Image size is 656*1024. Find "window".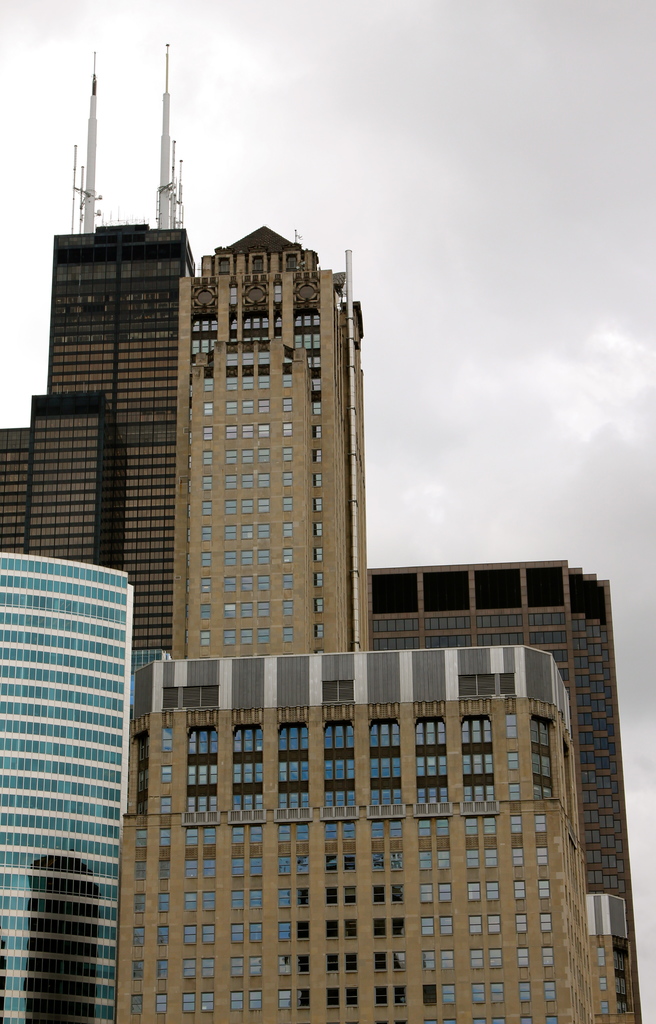
BBox(204, 342, 211, 350).
